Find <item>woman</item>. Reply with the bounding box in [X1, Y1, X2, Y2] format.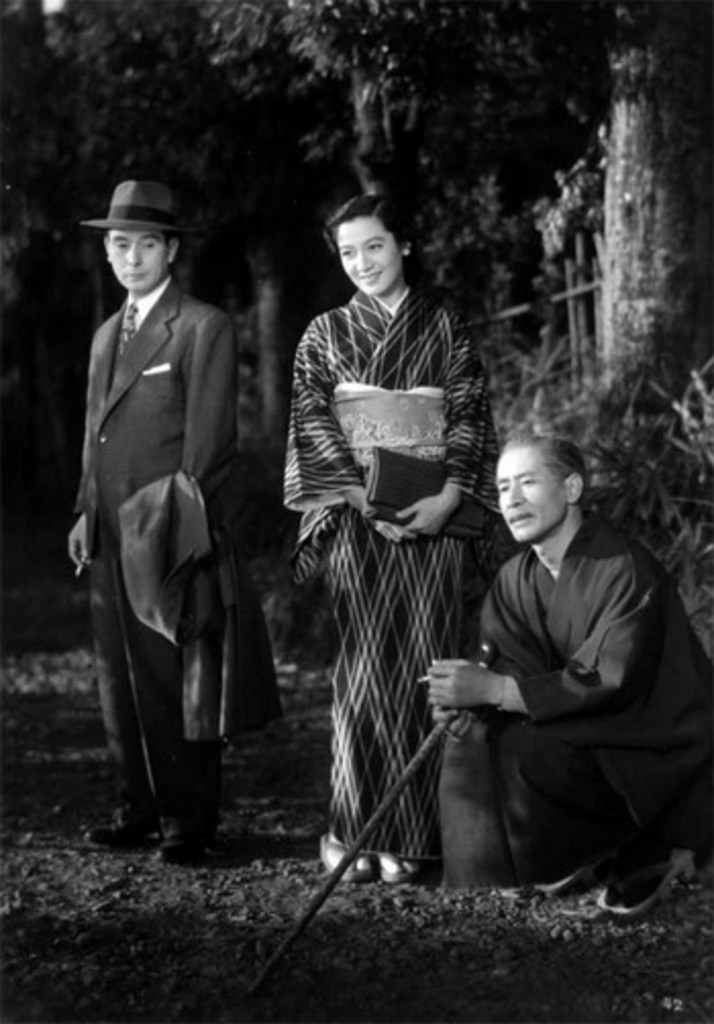
[282, 182, 514, 938].
